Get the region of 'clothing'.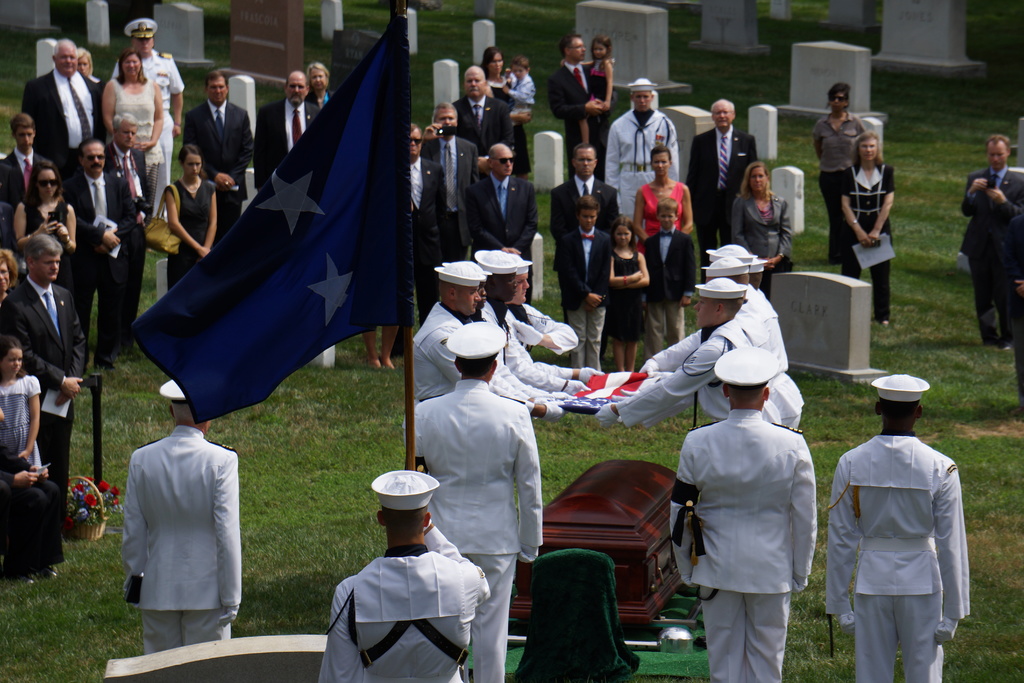
Rect(108, 41, 179, 206).
